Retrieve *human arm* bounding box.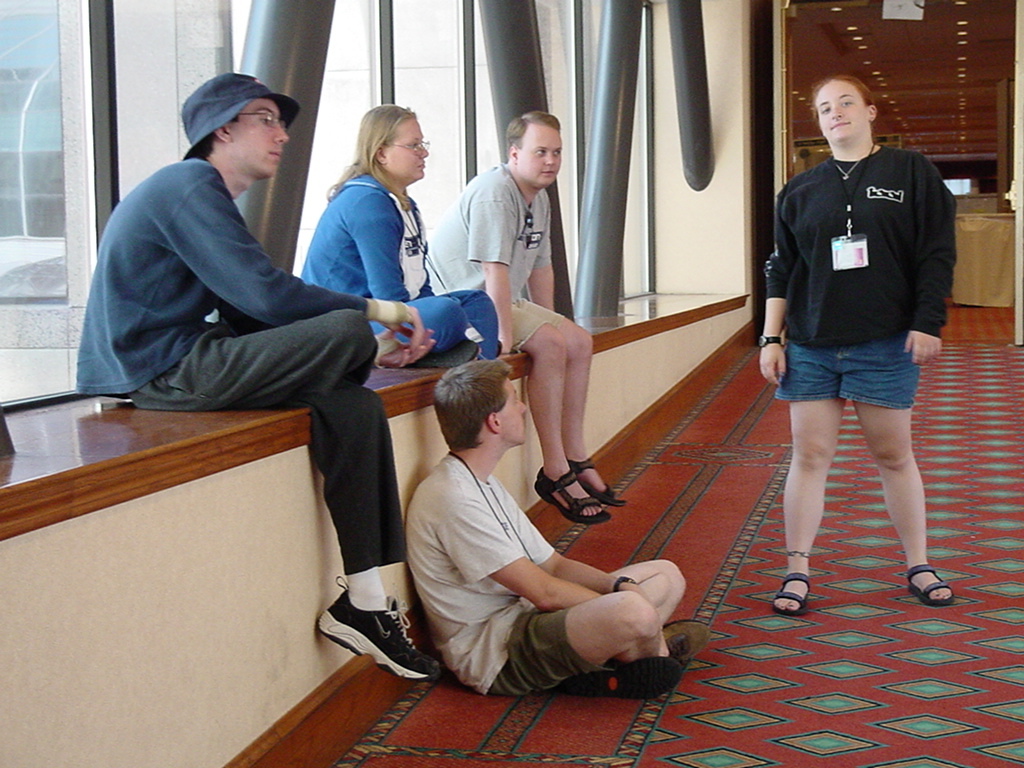
Bounding box: 373/319/439/369.
